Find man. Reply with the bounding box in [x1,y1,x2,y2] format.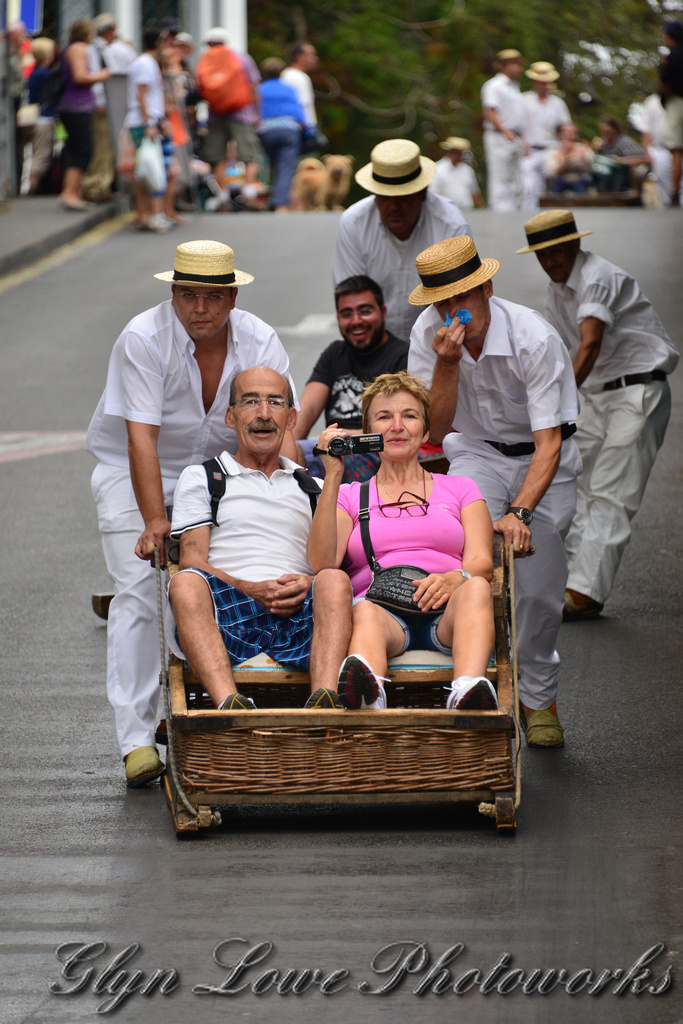
[160,359,344,717].
